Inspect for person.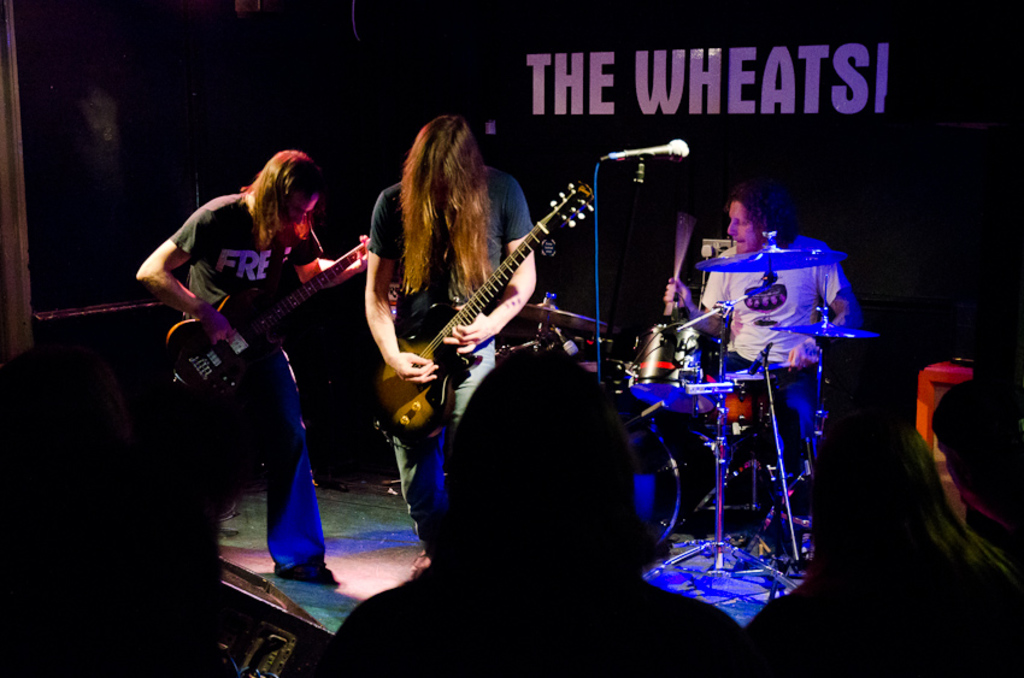
Inspection: locate(311, 346, 745, 677).
